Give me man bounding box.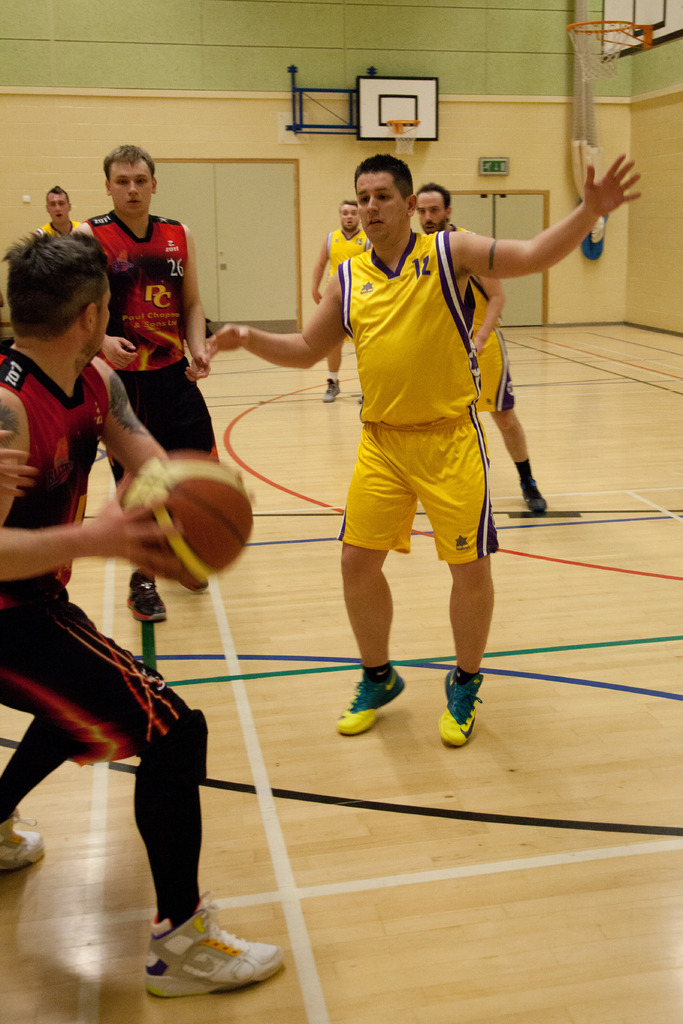
[left=0, top=239, right=301, bottom=993].
